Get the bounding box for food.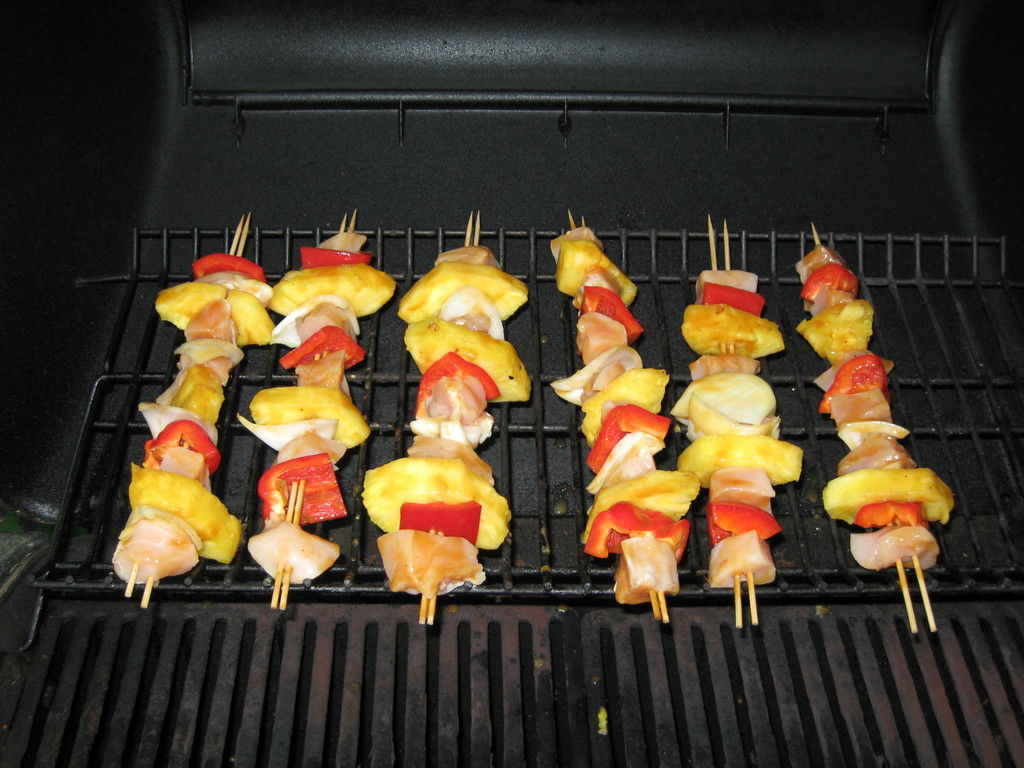
(x1=378, y1=536, x2=483, y2=593).
